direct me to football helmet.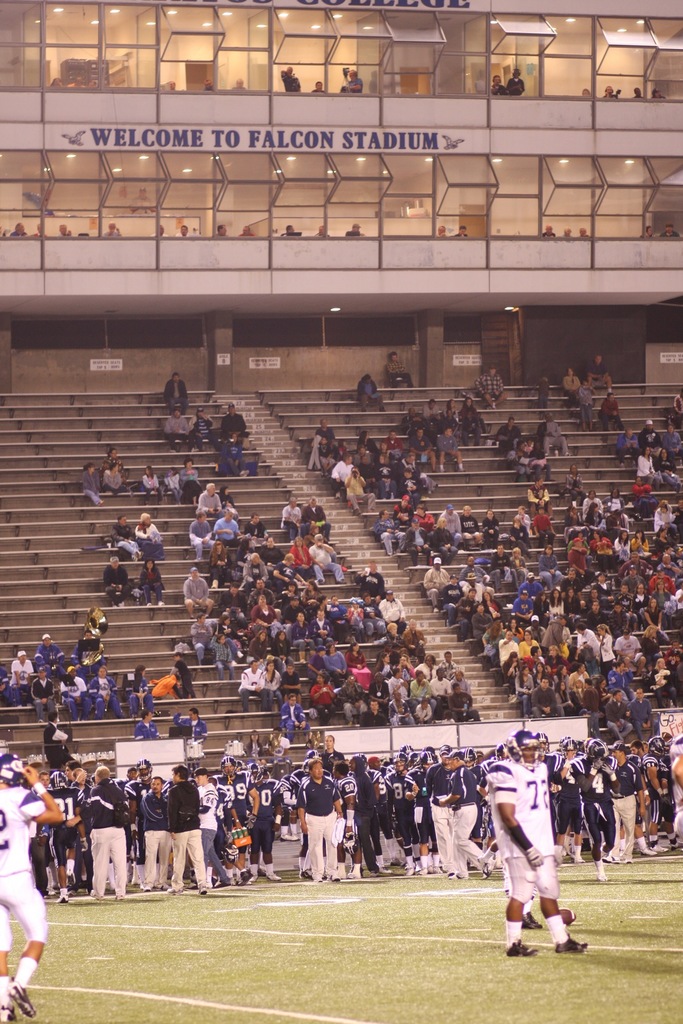
Direction: {"left": 51, "top": 766, "right": 70, "bottom": 787}.
